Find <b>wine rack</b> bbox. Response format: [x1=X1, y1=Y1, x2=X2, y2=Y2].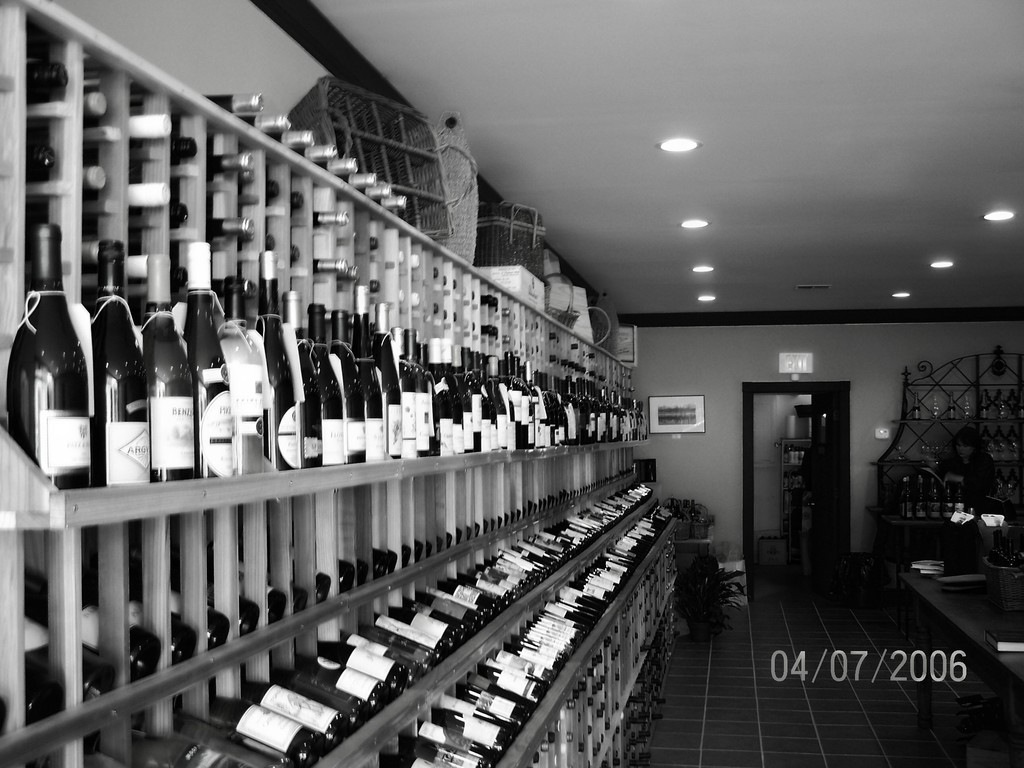
[x1=781, y1=433, x2=811, y2=536].
